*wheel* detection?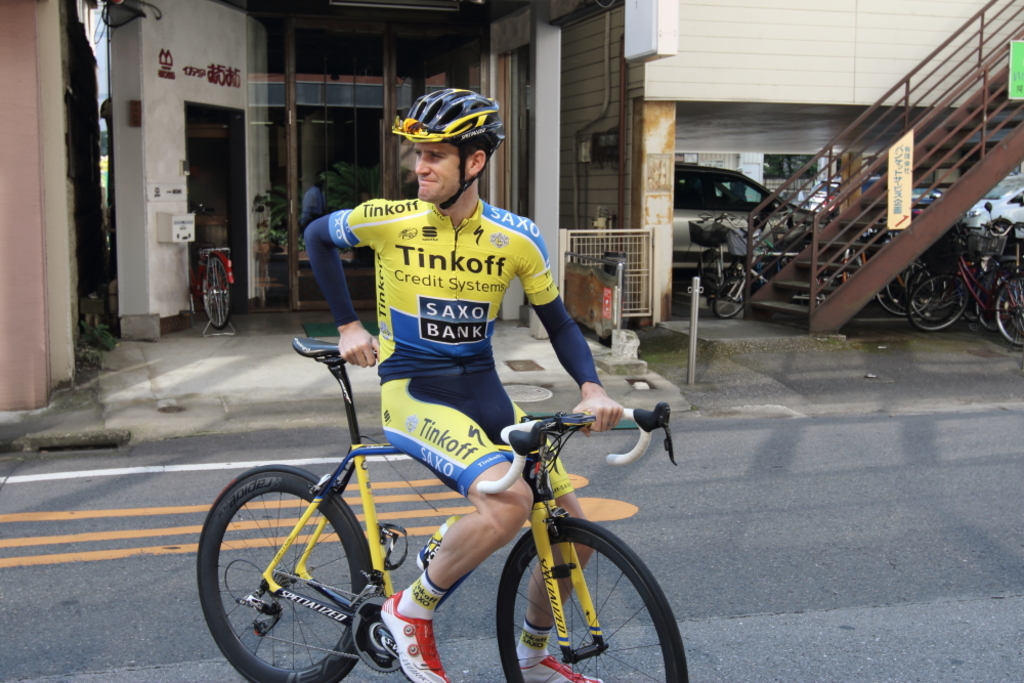
<region>204, 254, 234, 331</region>
